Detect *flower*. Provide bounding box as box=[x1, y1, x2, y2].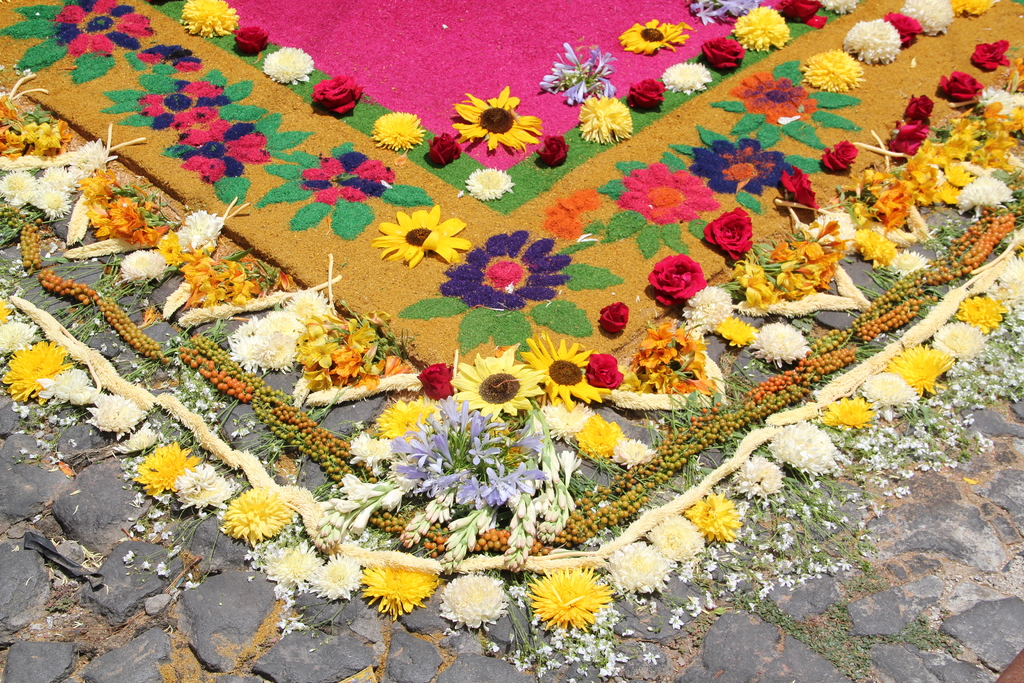
box=[302, 555, 357, 597].
